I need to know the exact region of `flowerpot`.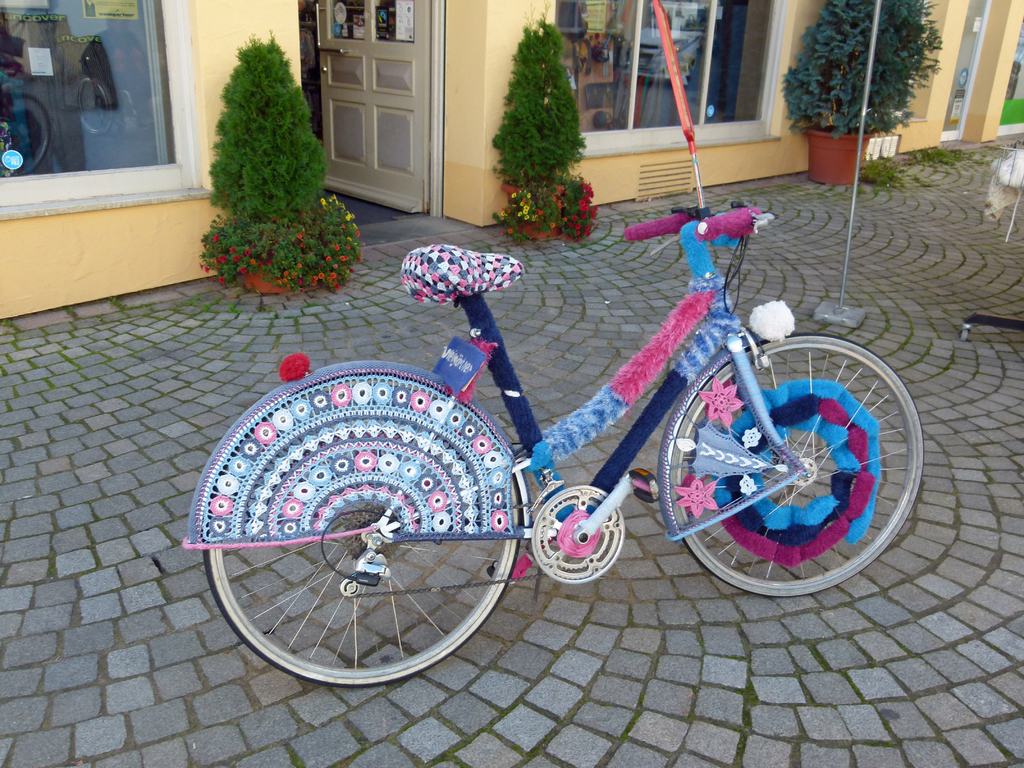
Region: left=239, top=229, right=305, bottom=294.
